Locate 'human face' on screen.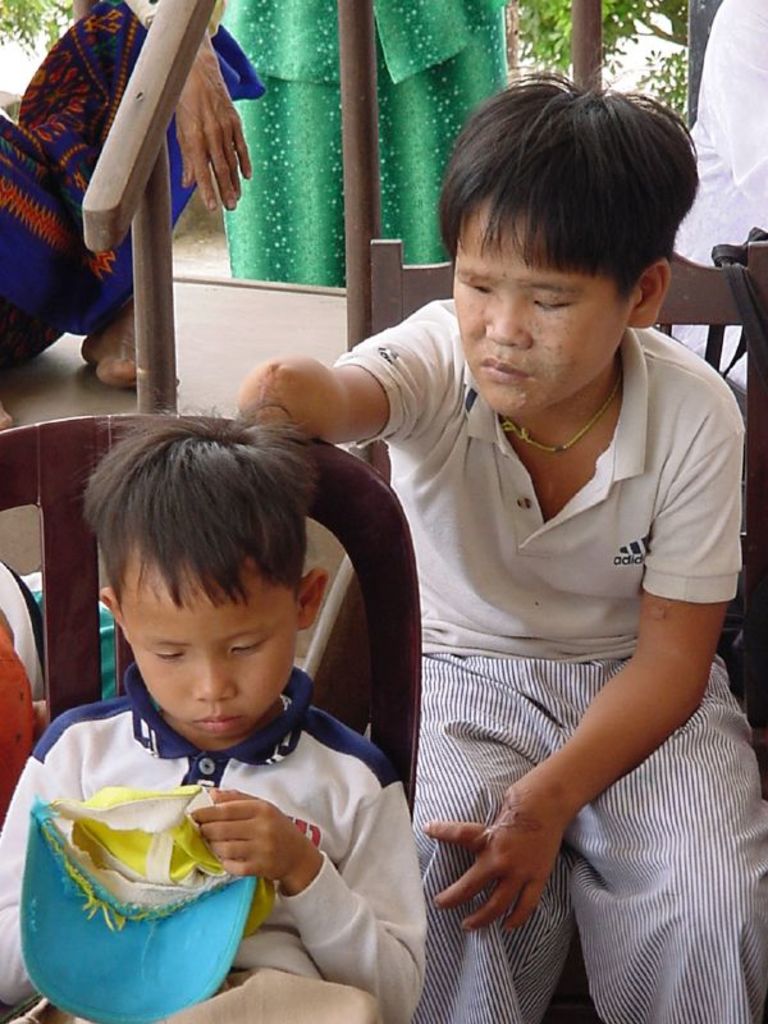
On screen at x1=466, y1=220, x2=623, y2=413.
